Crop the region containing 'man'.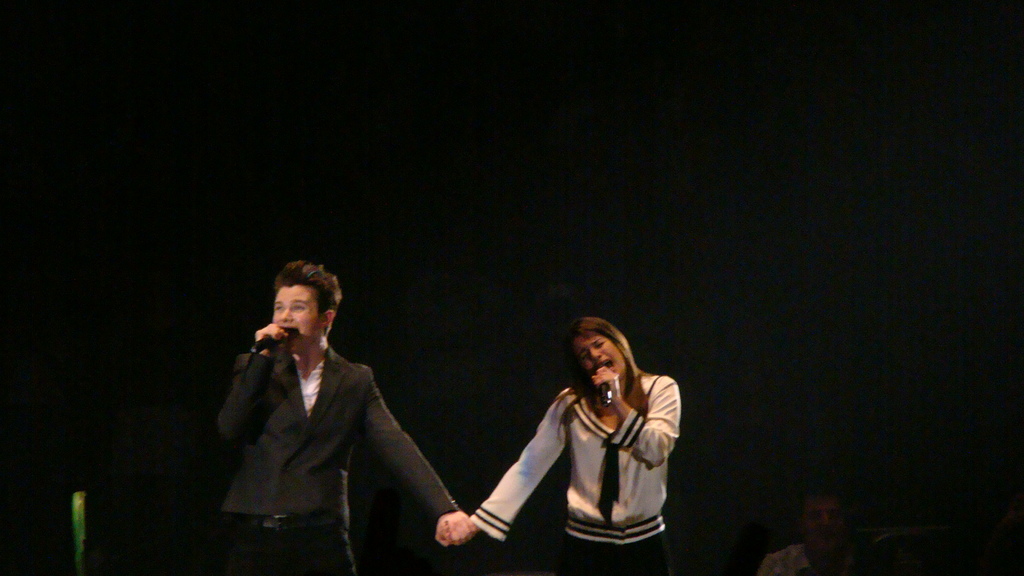
Crop region: bbox(214, 265, 454, 575).
